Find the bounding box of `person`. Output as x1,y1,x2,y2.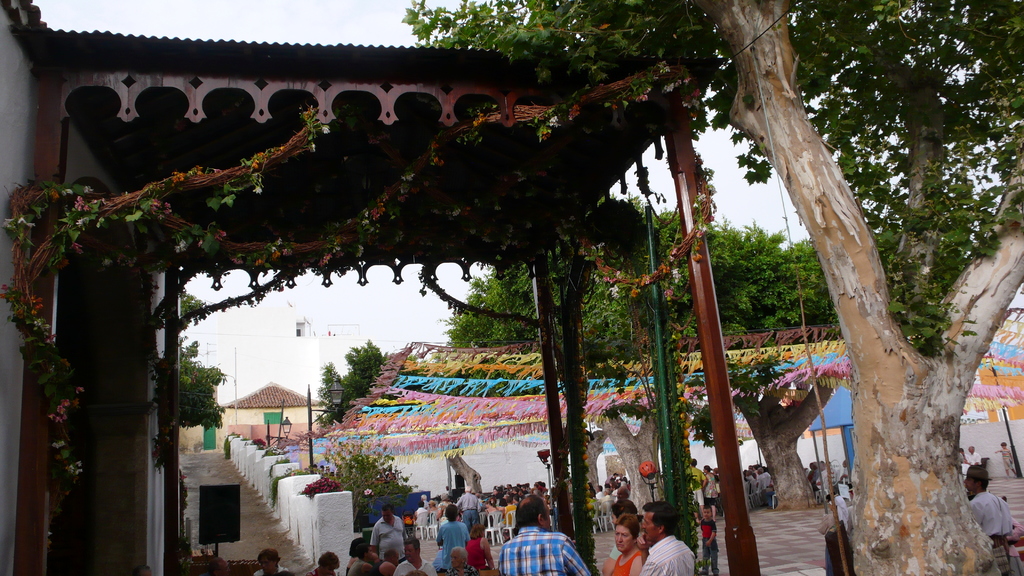
690,456,776,518.
